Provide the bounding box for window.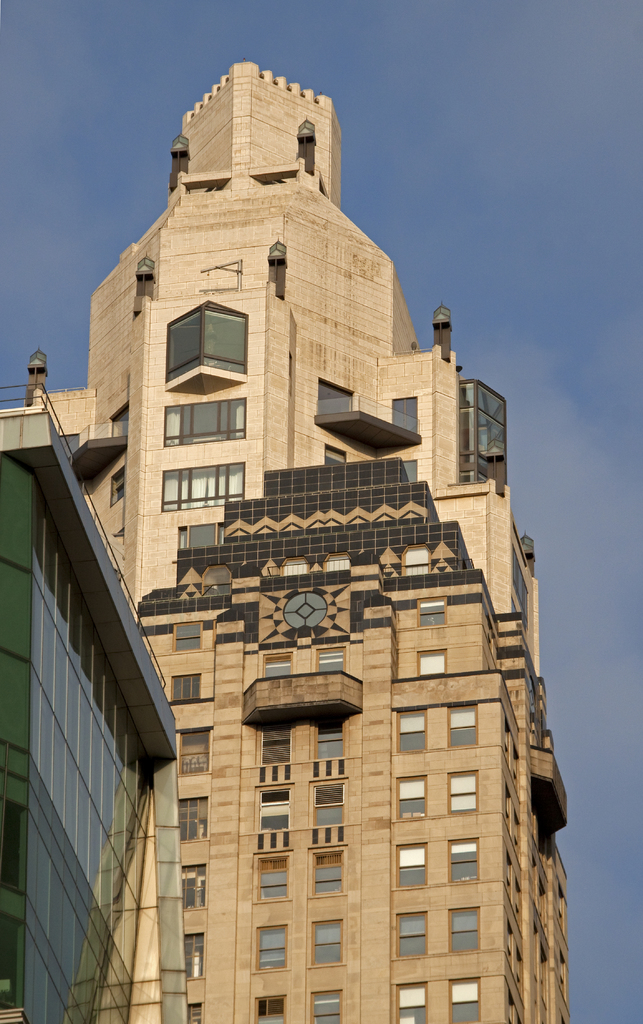
detection(165, 618, 209, 646).
